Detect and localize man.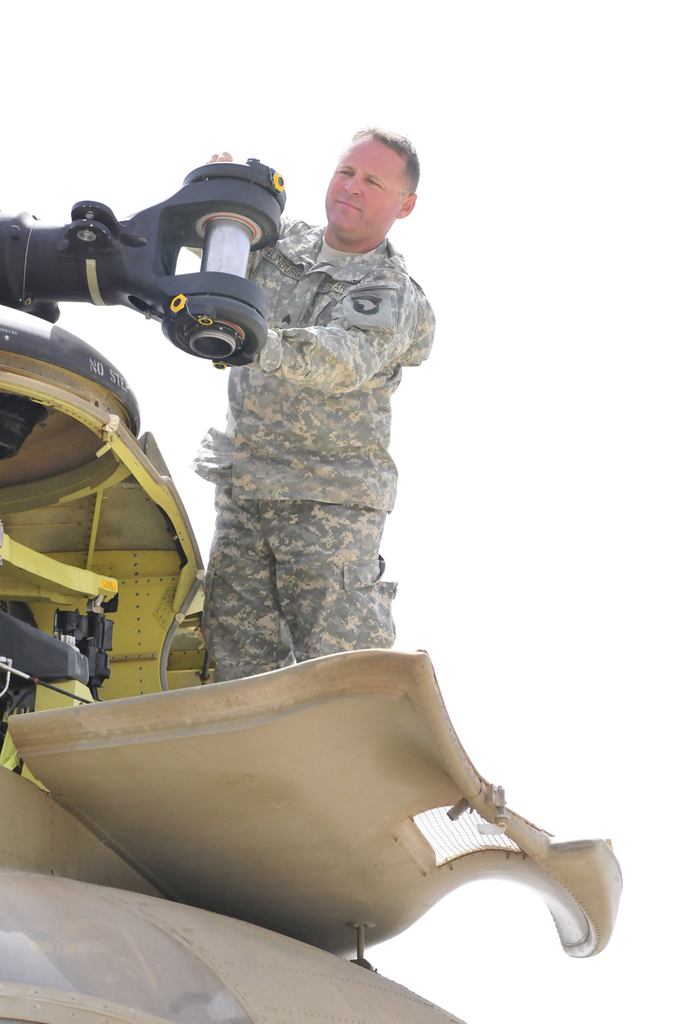
Localized at [168, 117, 441, 679].
